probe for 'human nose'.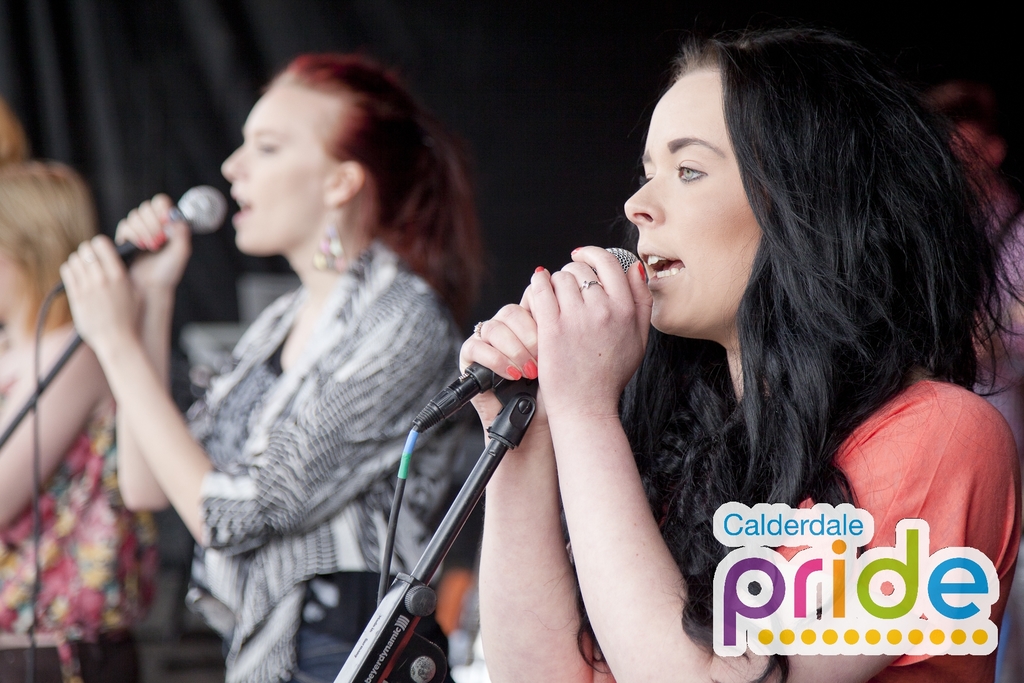
Probe result: 623/172/675/227.
